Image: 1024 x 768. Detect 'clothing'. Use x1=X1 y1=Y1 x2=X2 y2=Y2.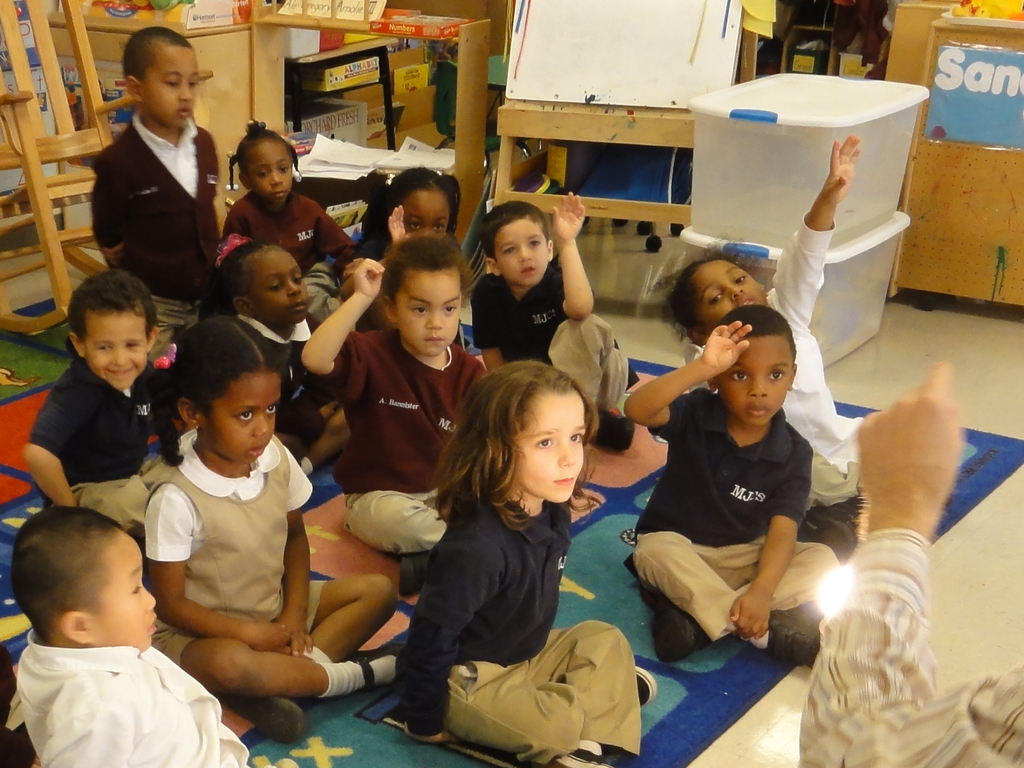
x1=12 y1=642 x2=260 y2=767.
